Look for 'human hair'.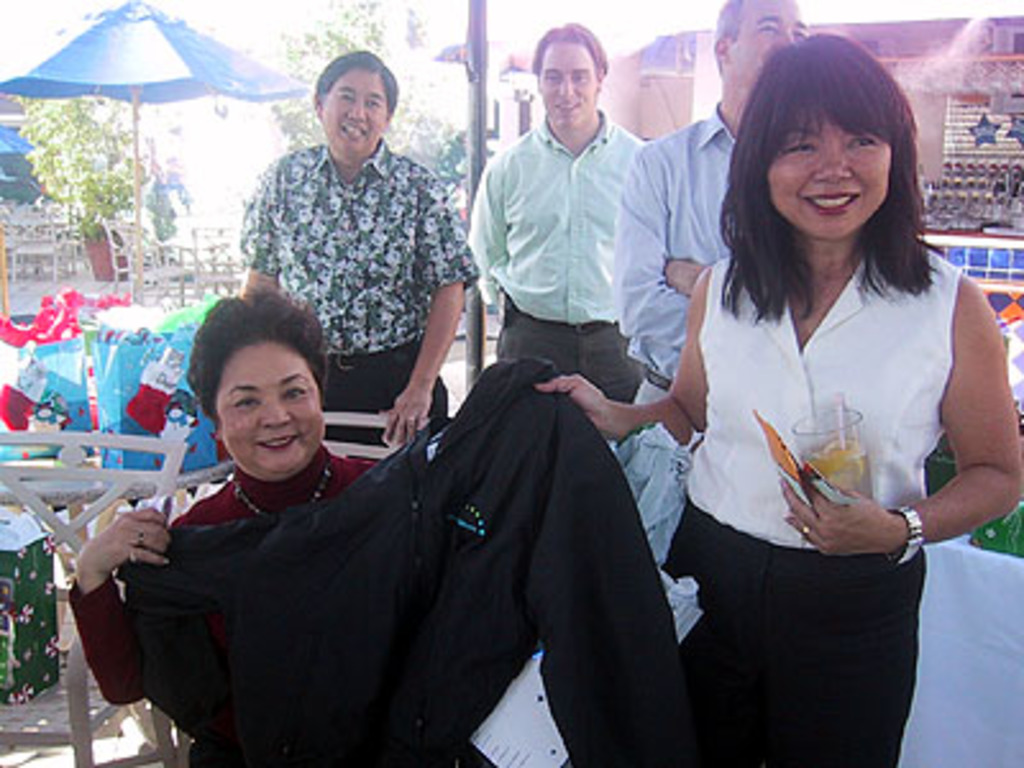
Found: bbox=[527, 23, 609, 87].
